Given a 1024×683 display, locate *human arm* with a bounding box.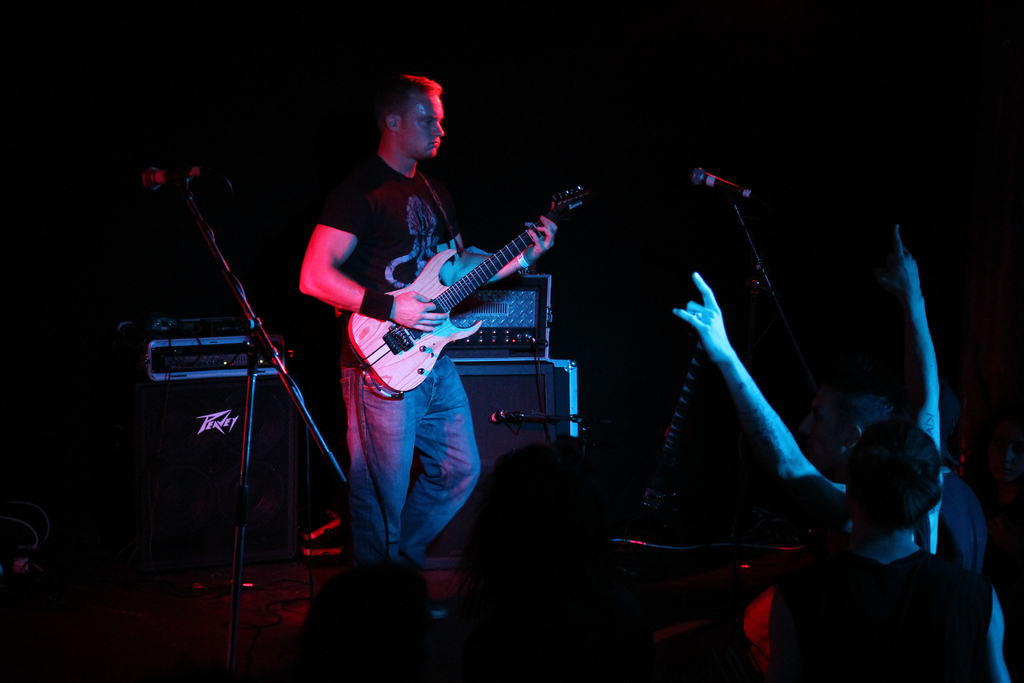
Located: {"left": 292, "top": 162, "right": 456, "bottom": 334}.
